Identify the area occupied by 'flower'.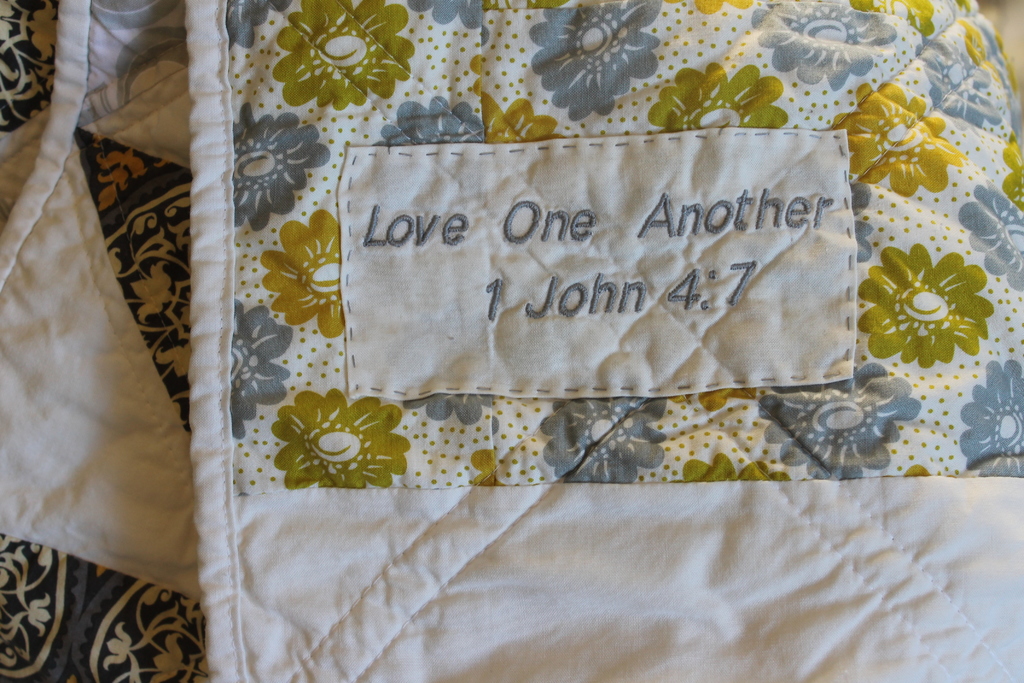
Area: crop(404, 0, 482, 31).
